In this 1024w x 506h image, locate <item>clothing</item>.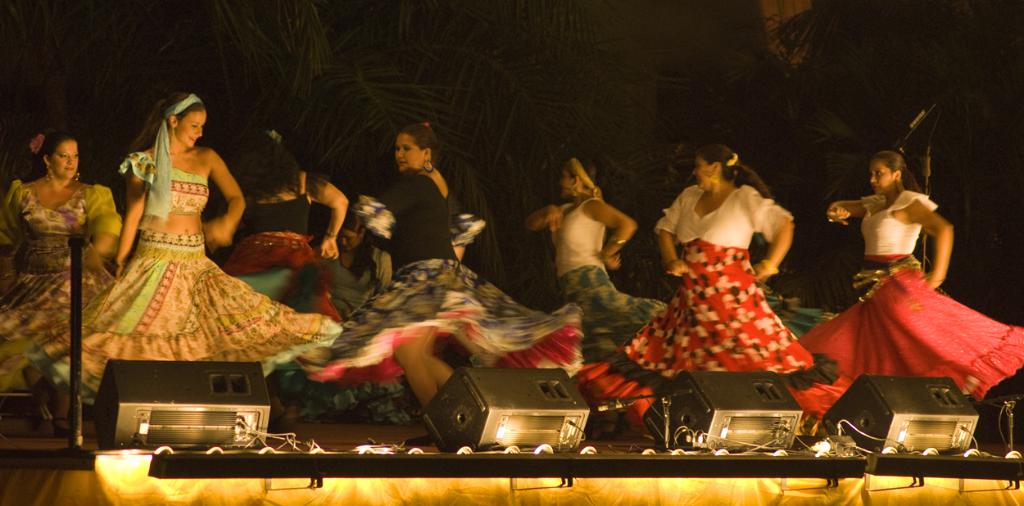
Bounding box: locate(39, 152, 334, 404).
